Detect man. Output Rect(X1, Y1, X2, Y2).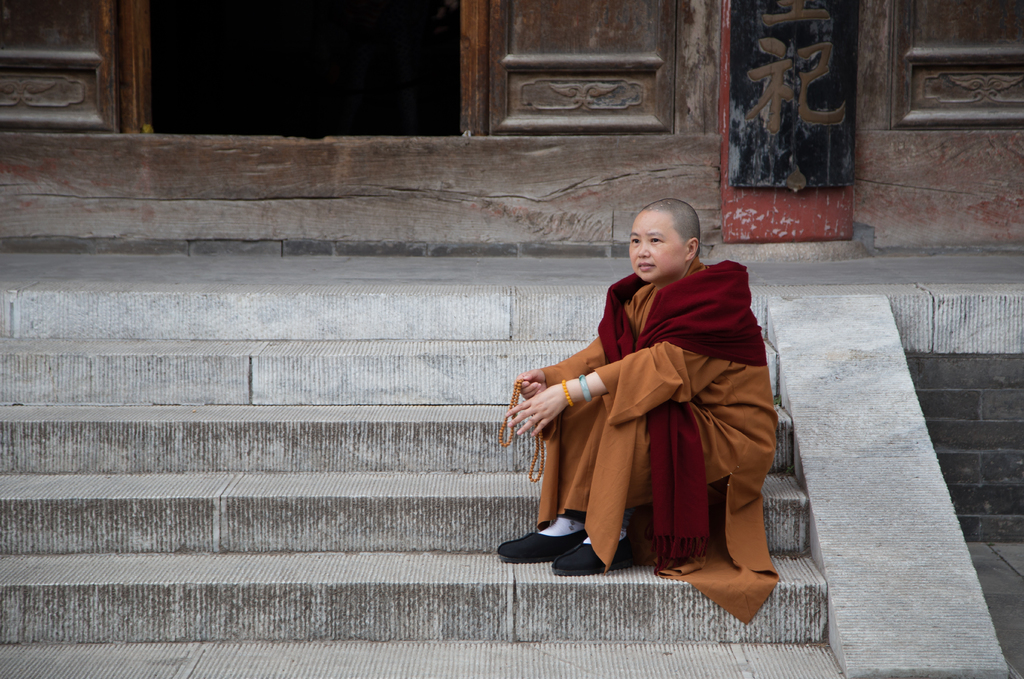
Rect(533, 202, 787, 631).
